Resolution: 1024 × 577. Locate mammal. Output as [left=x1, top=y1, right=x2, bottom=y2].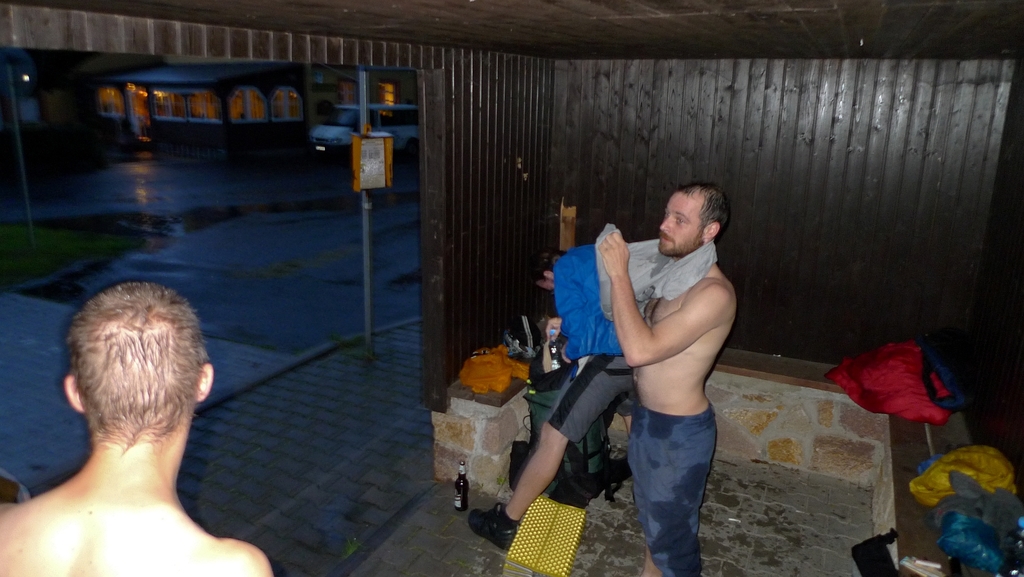
[left=10, top=282, right=265, bottom=570].
